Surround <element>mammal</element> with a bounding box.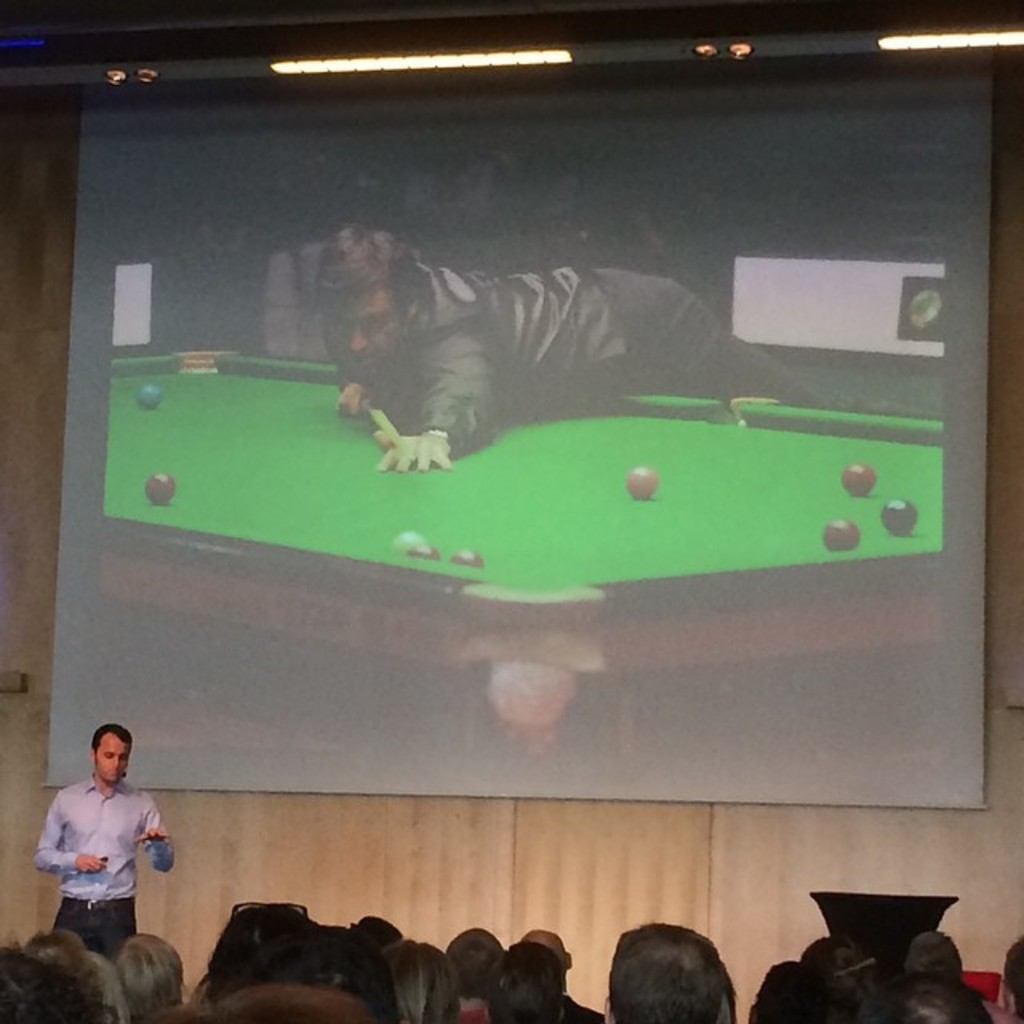
x1=598, y1=922, x2=738, y2=1022.
